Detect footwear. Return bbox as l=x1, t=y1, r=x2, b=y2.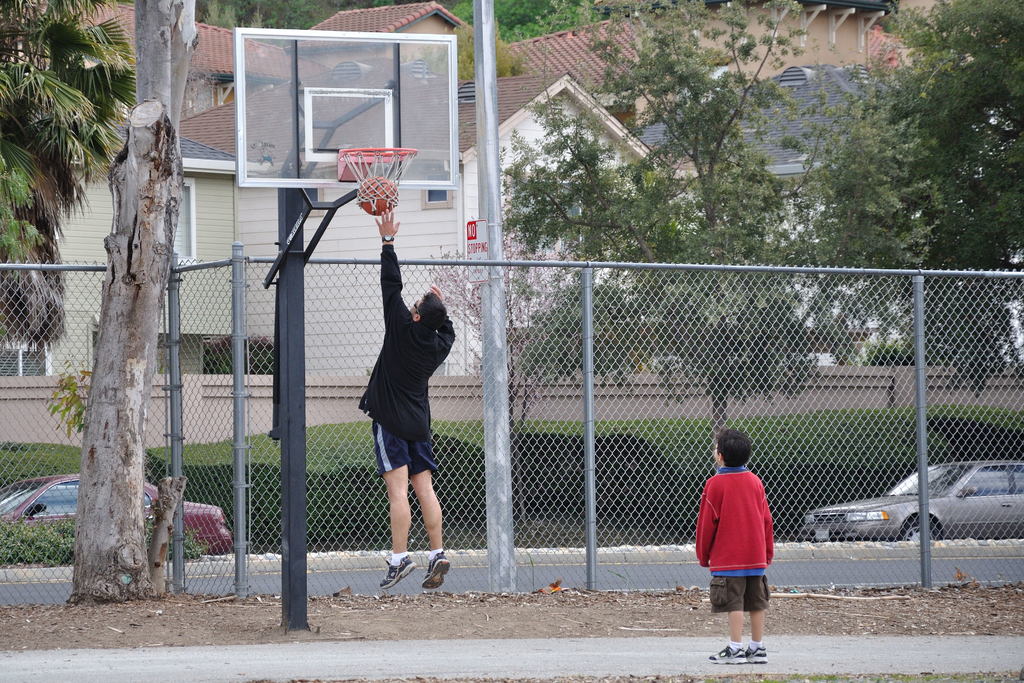
l=419, t=546, r=451, b=593.
